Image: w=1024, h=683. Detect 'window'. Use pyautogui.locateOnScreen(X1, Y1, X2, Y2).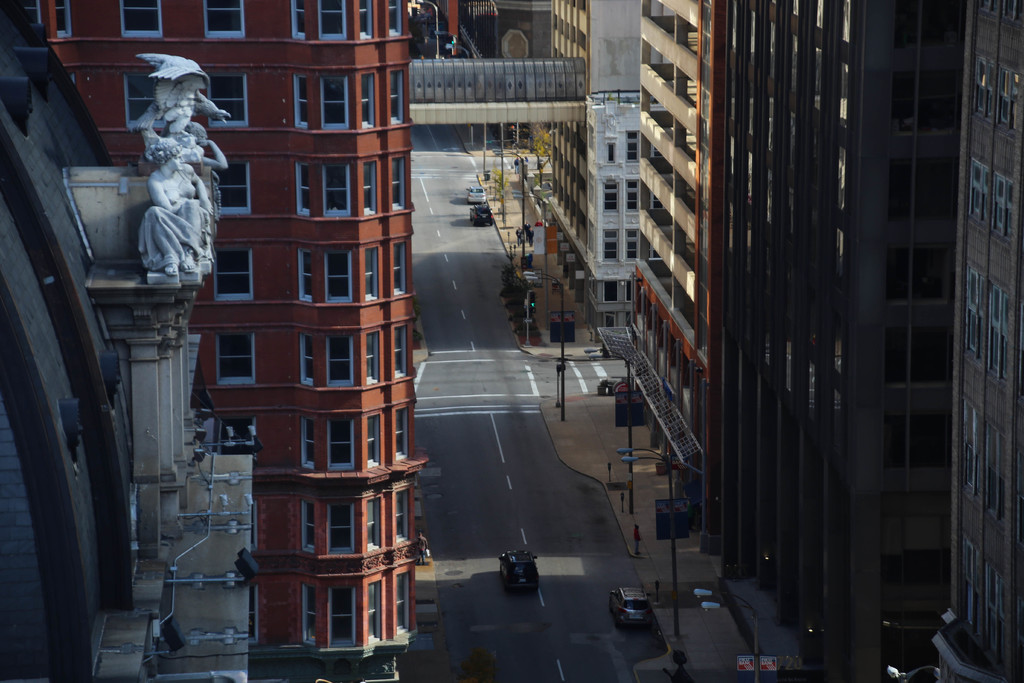
pyautogui.locateOnScreen(364, 498, 381, 550).
